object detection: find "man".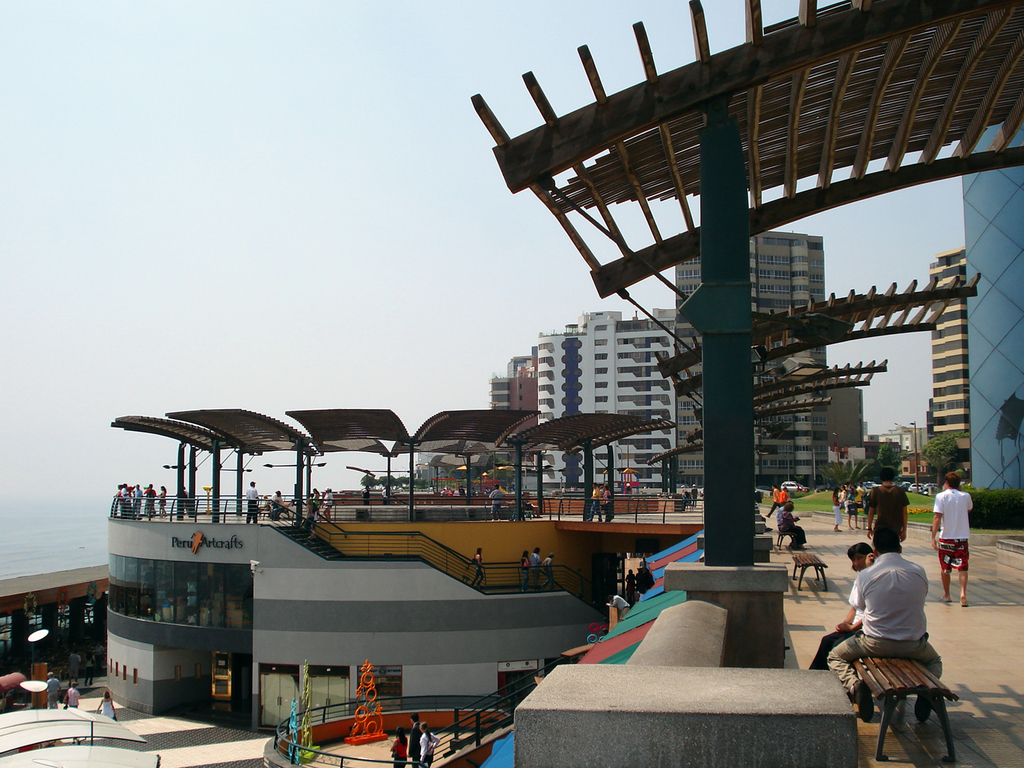
l=764, t=484, r=783, b=518.
